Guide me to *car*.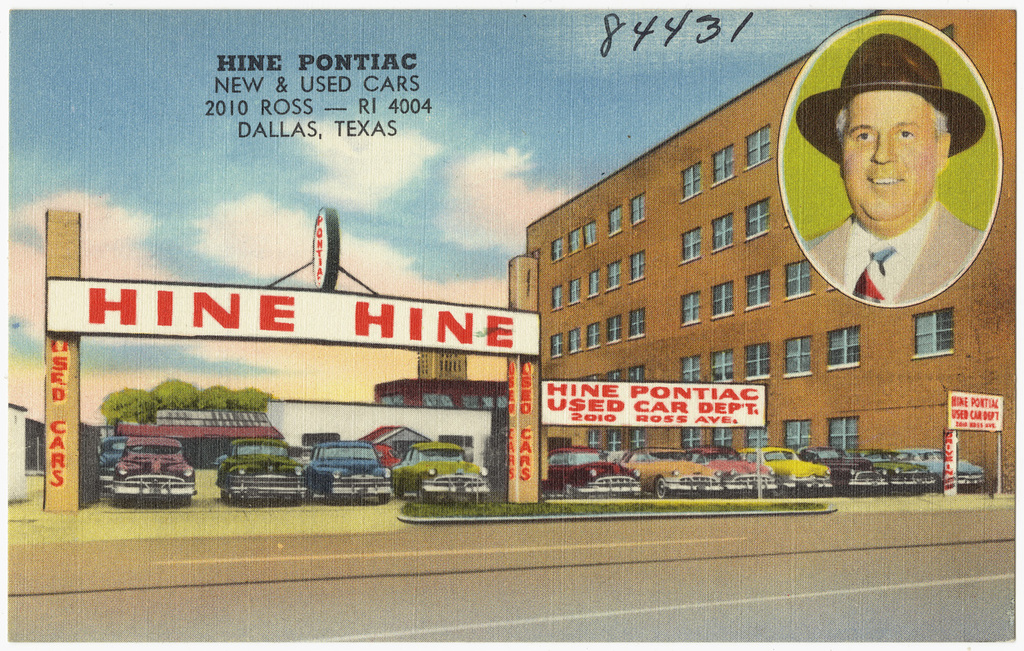
Guidance: [304, 439, 389, 498].
